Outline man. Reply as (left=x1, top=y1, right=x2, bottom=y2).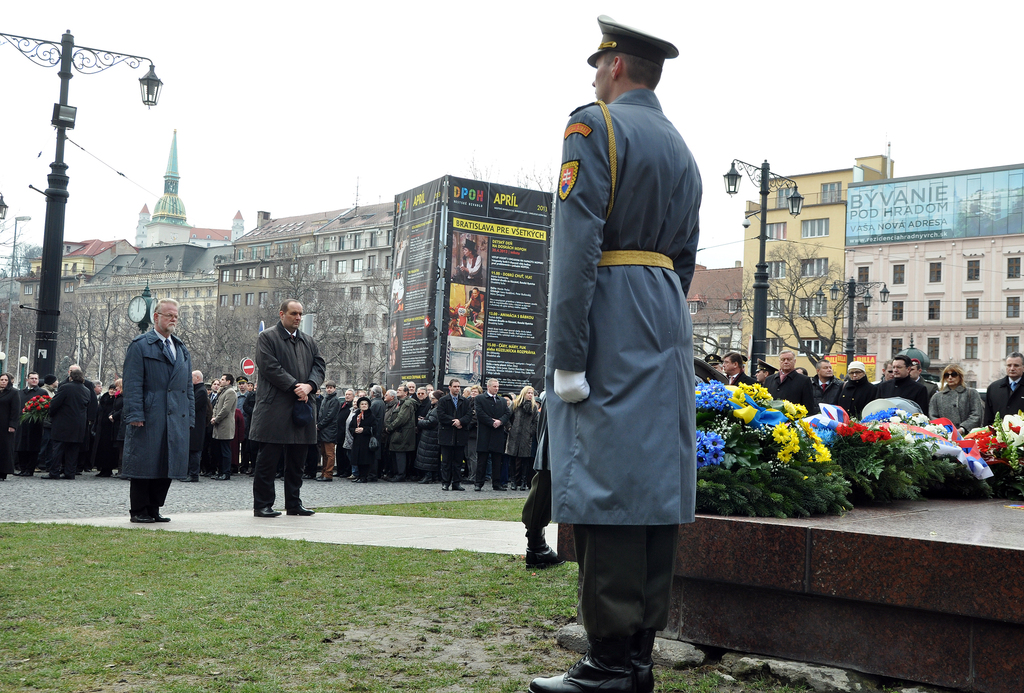
(left=14, top=373, right=51, bottom=480).
